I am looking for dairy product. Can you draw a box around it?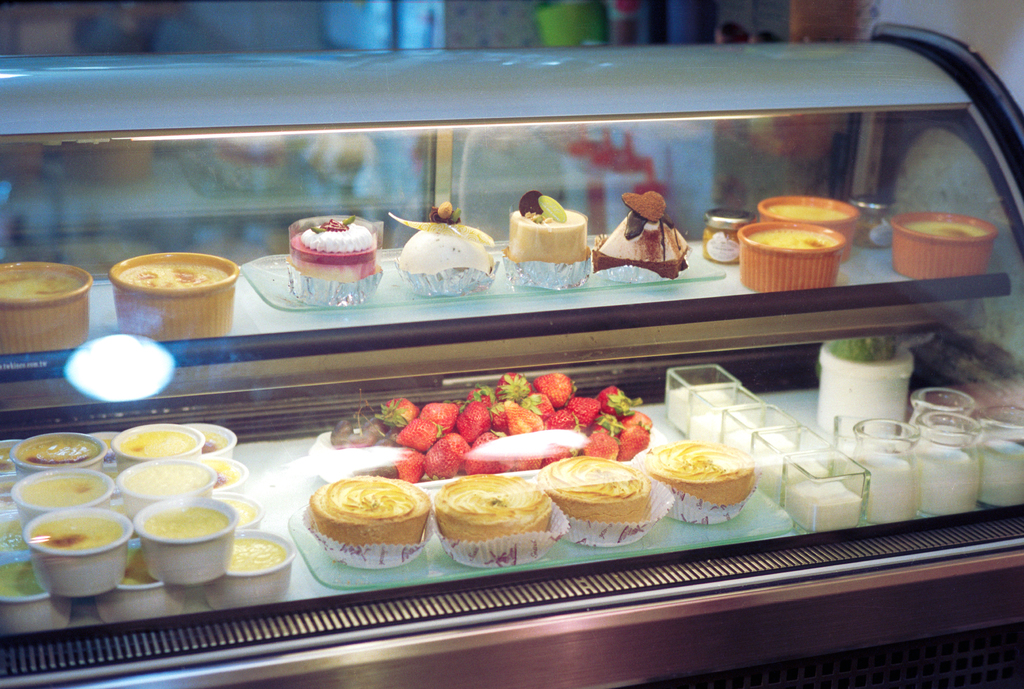
Sure, the bounding box is bbox(292, 215, 378, 261).
